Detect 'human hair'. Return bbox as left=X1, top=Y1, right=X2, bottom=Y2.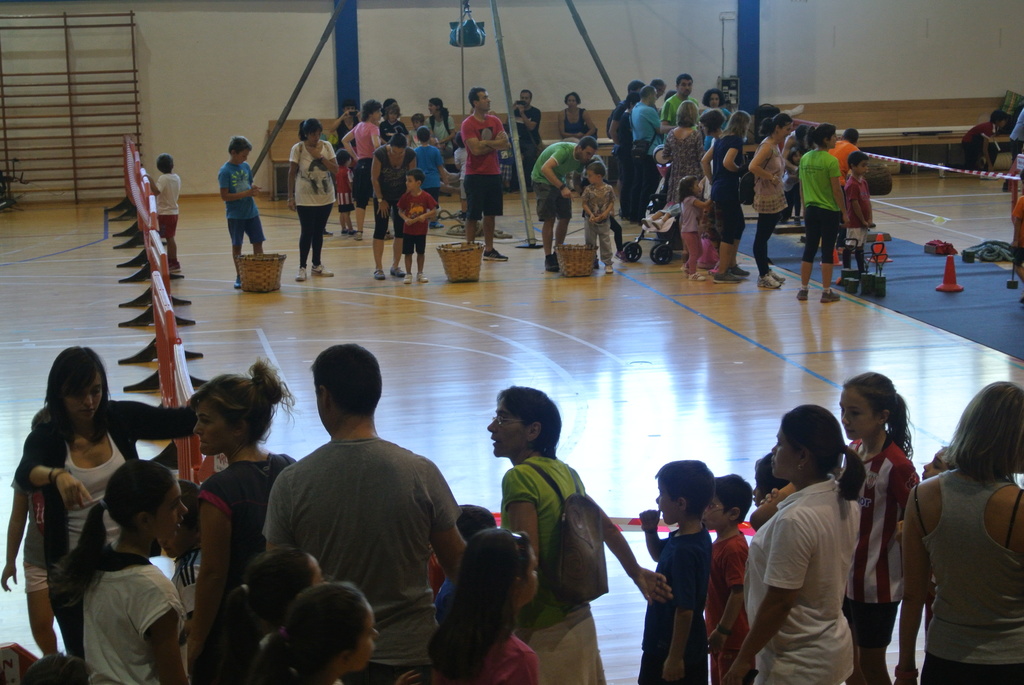
left=417, top=125, right=430, bottom=143.
